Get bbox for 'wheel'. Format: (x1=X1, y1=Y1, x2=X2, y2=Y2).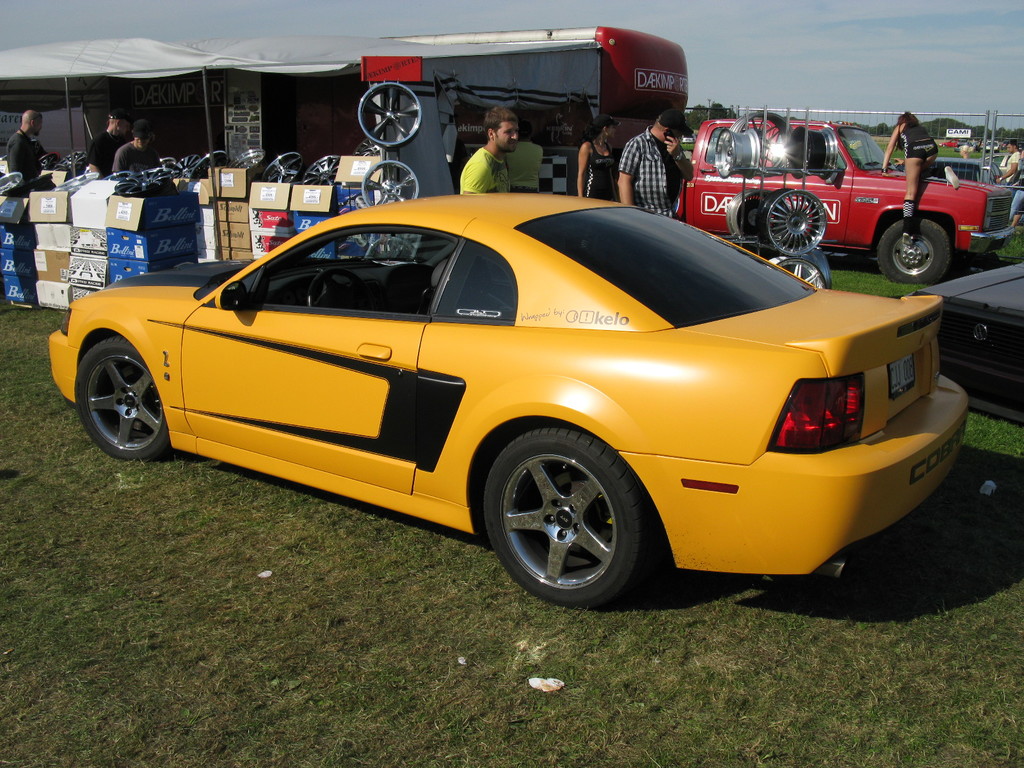
(x1=263, y1=152, x2=304, y2=184).
